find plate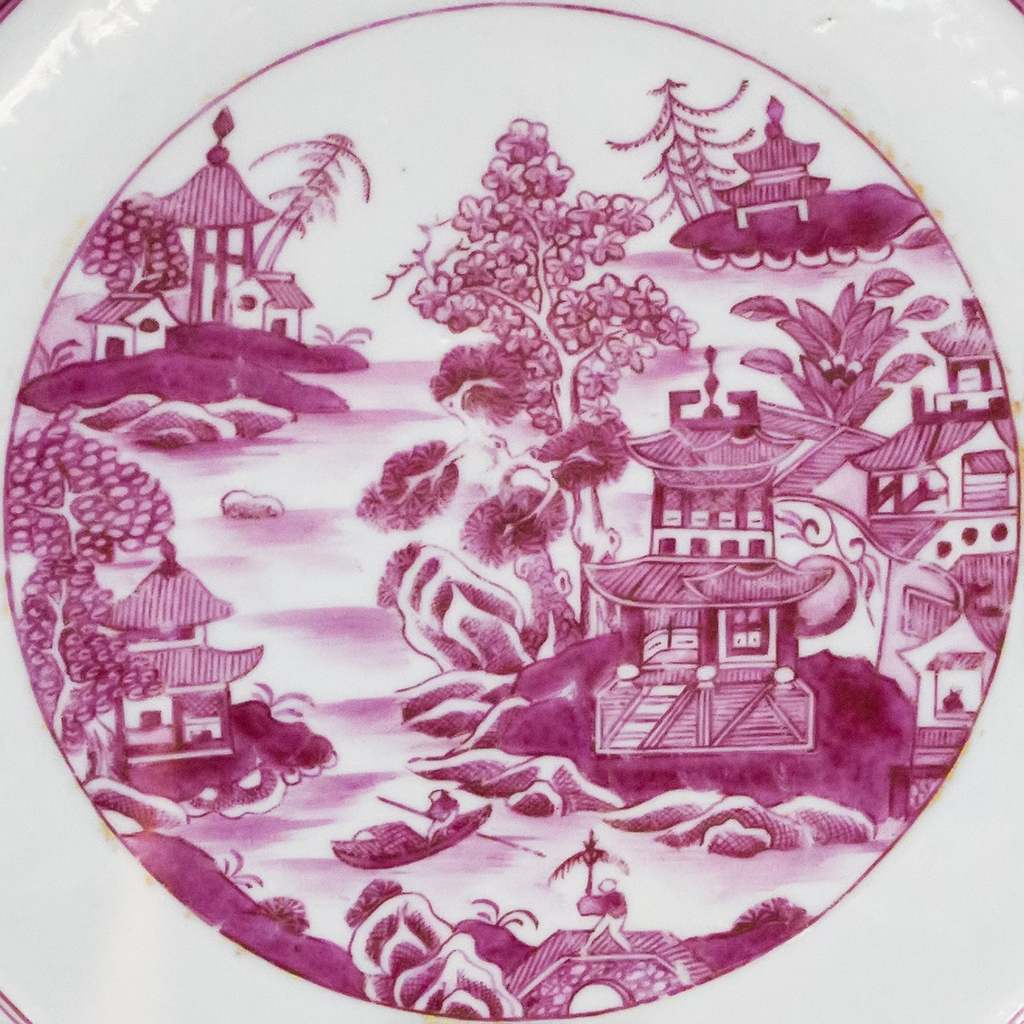
rect(0, 0, 1022, 1023)
